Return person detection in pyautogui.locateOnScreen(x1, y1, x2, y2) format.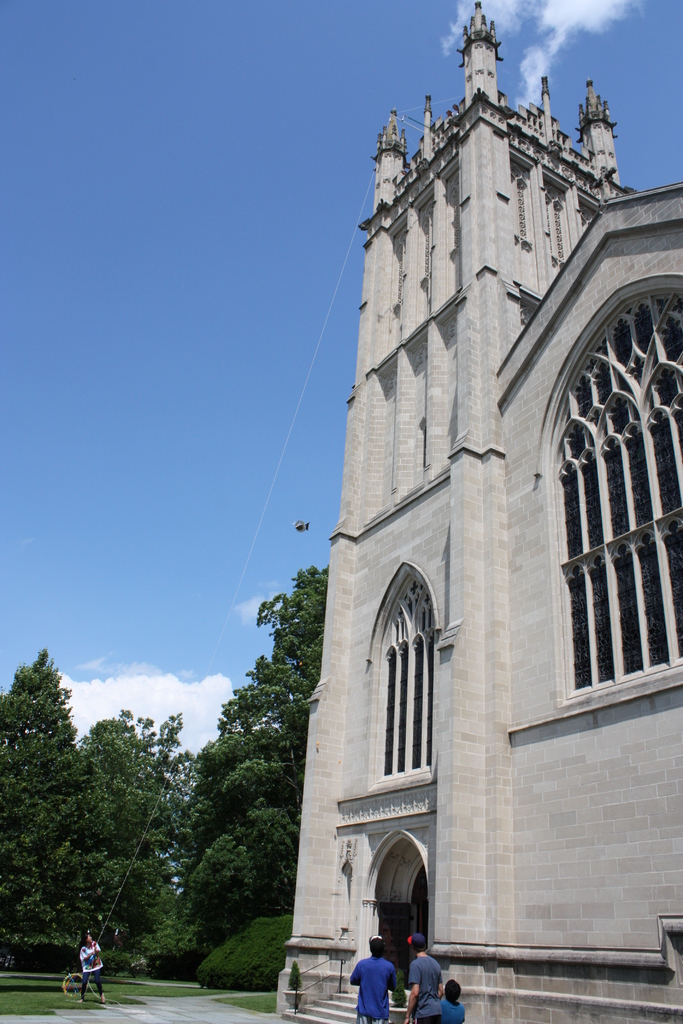
pyautogui.locateOnScreen(406, 934, 443, 1023).
